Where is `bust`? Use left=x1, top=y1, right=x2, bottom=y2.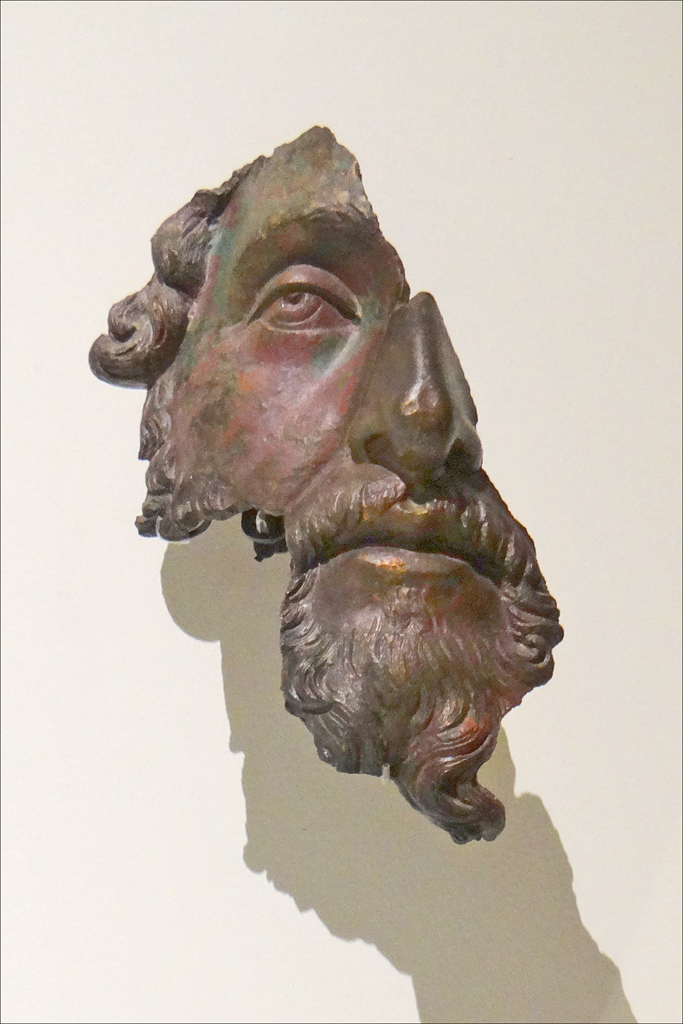
left=83, top=113, right=568, bottom=854.
